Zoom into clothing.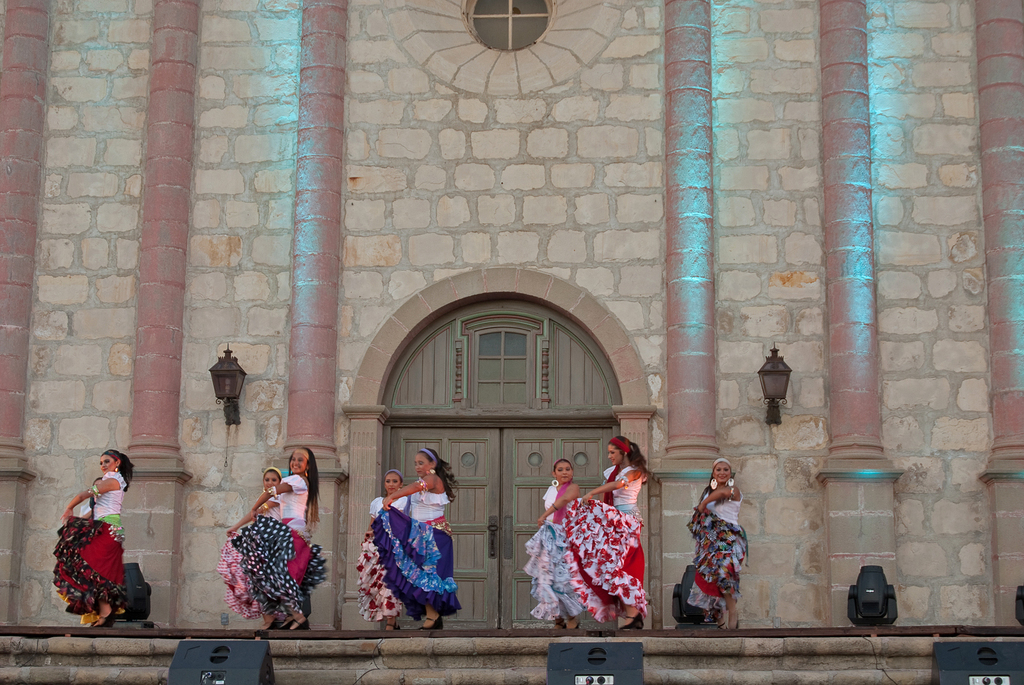
Zoom target: locate(536, 465, 651, 615).
